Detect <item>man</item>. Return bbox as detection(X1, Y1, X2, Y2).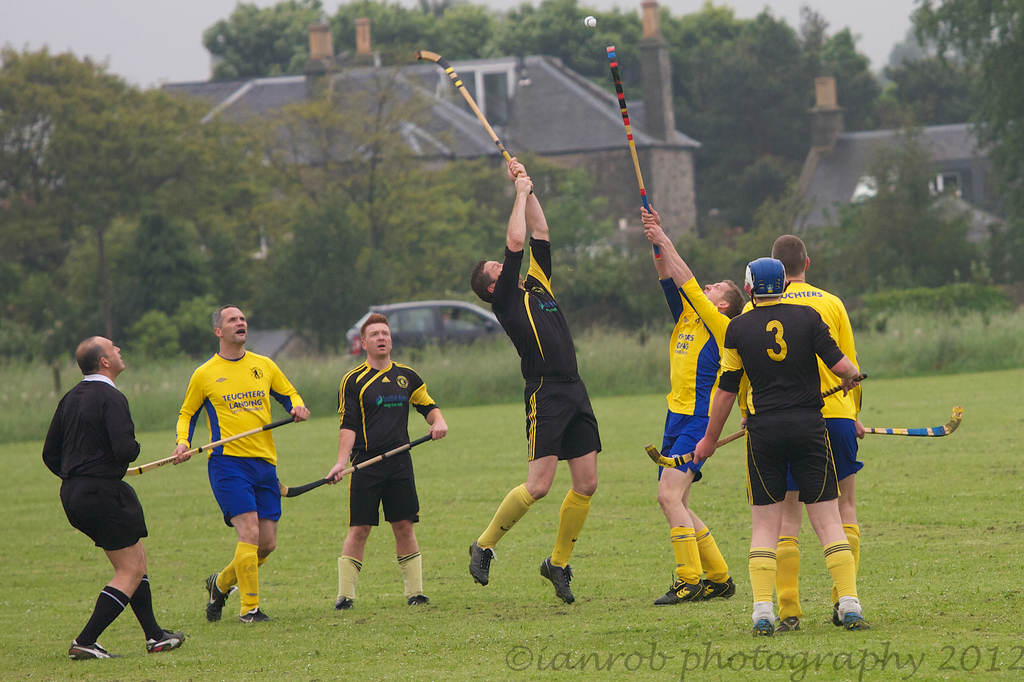
detection(17, 334, 184, 670).
